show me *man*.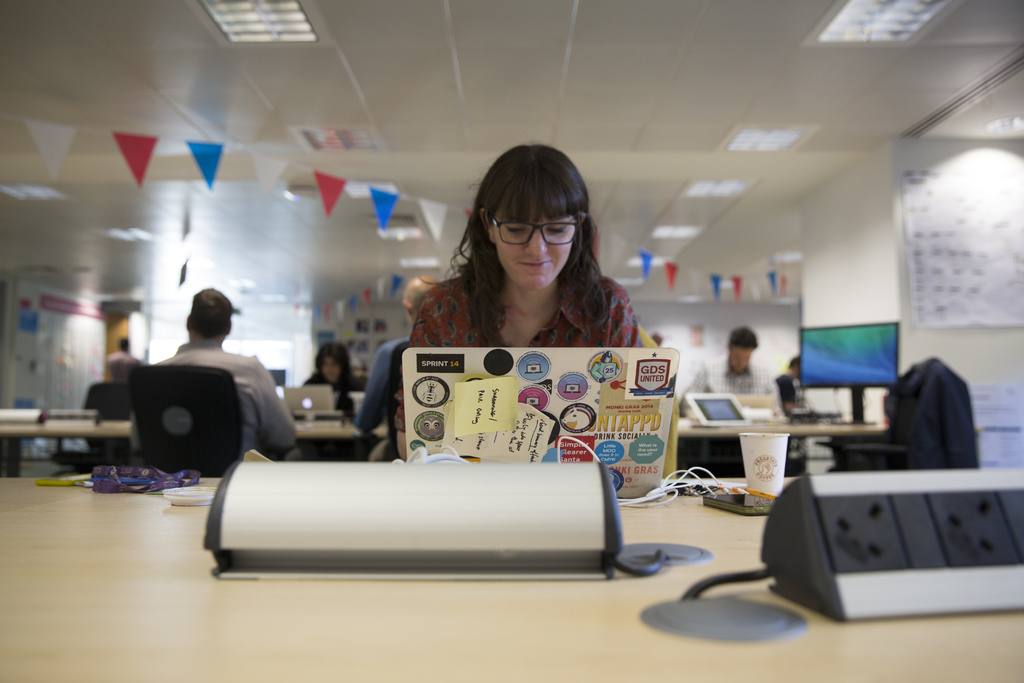
*man* is here: <bbox>678, 325, 783, 420</bbox>.
